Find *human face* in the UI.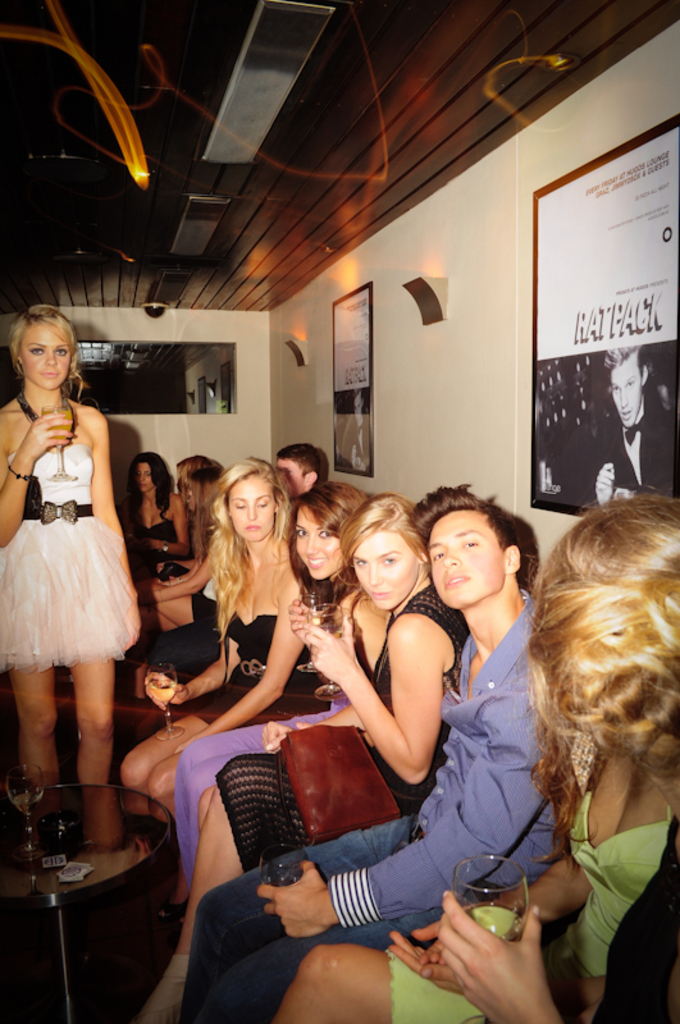
UI element at 359 526 423 604.
